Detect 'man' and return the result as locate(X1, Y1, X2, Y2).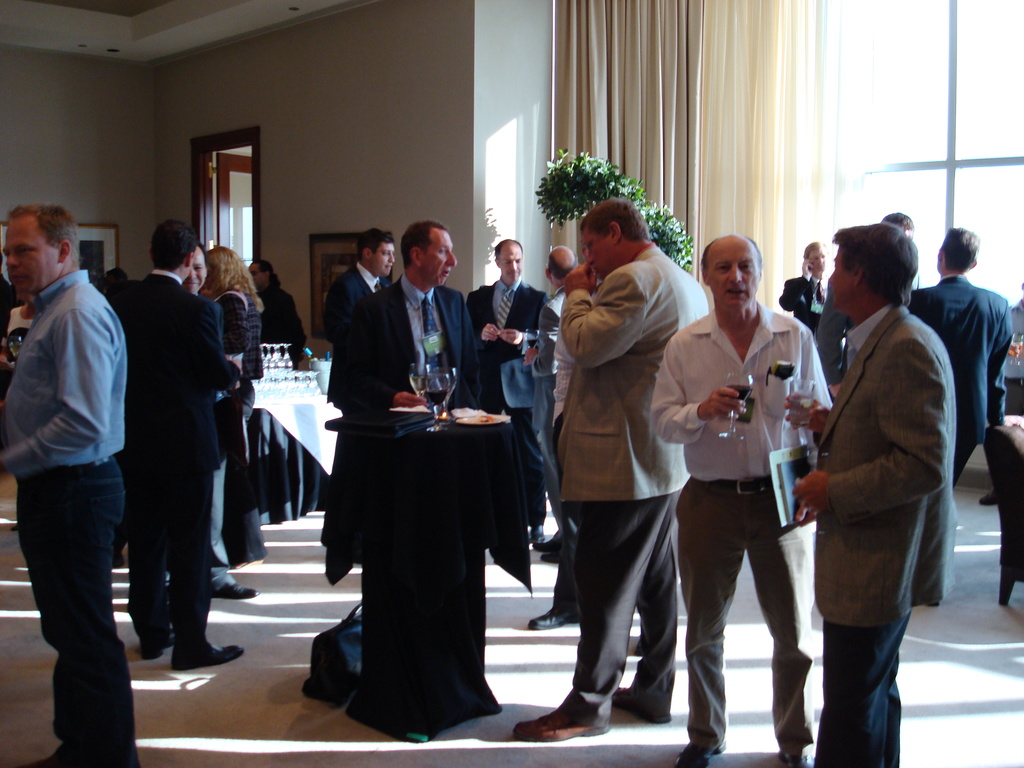
locate(109, 218, 244, 669).
